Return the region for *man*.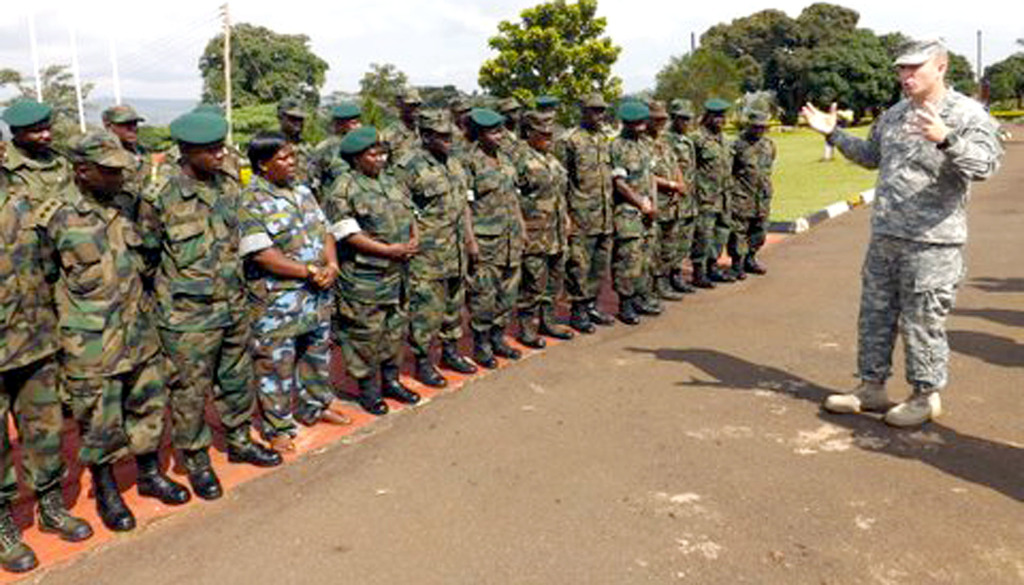
<bbox>806, 42, 972, 417</bbox>.
